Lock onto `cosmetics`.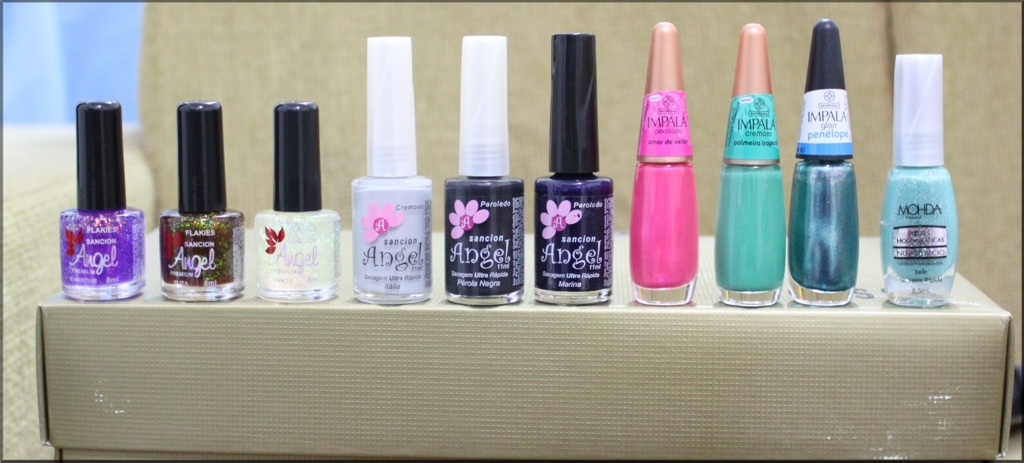
Locked: (158, 99, 244, 300).
